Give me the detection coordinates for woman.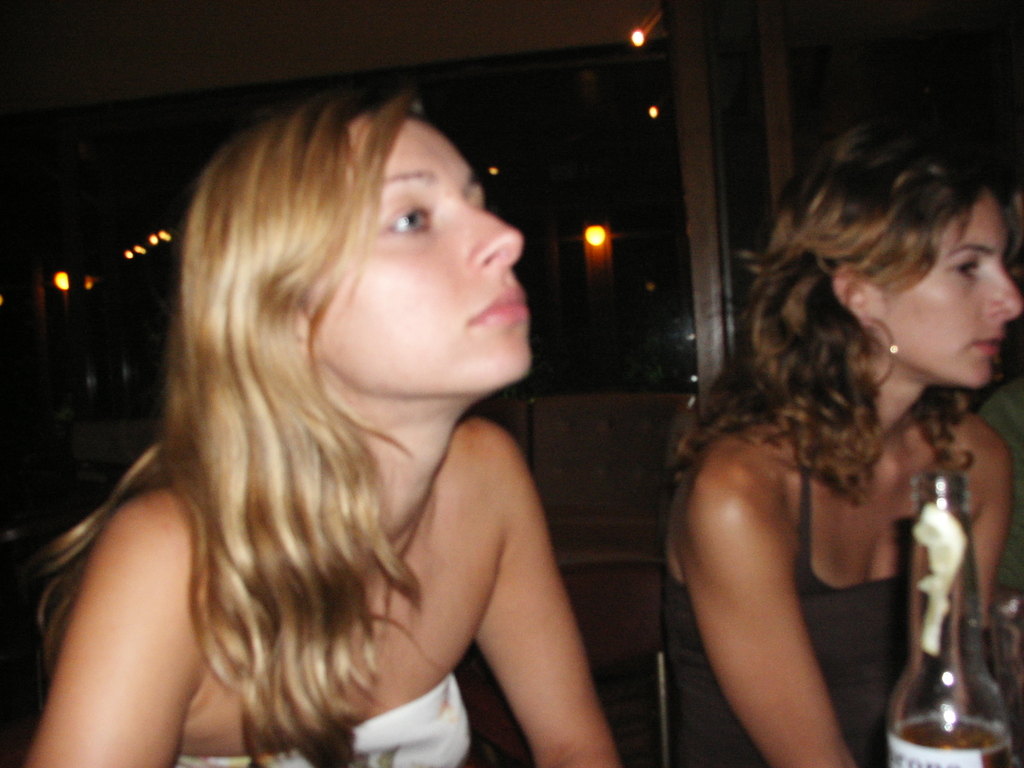
rect(15, 89, 624, 767).
